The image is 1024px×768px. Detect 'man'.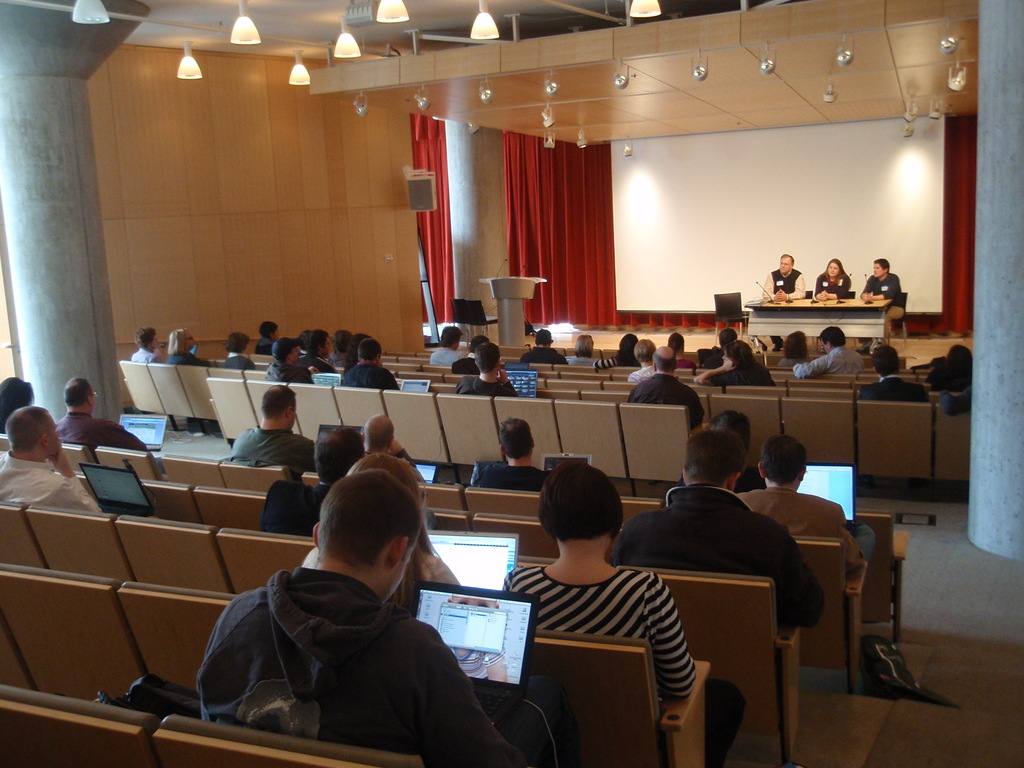
Detection: l=298, t=328, r=337, b=376.
